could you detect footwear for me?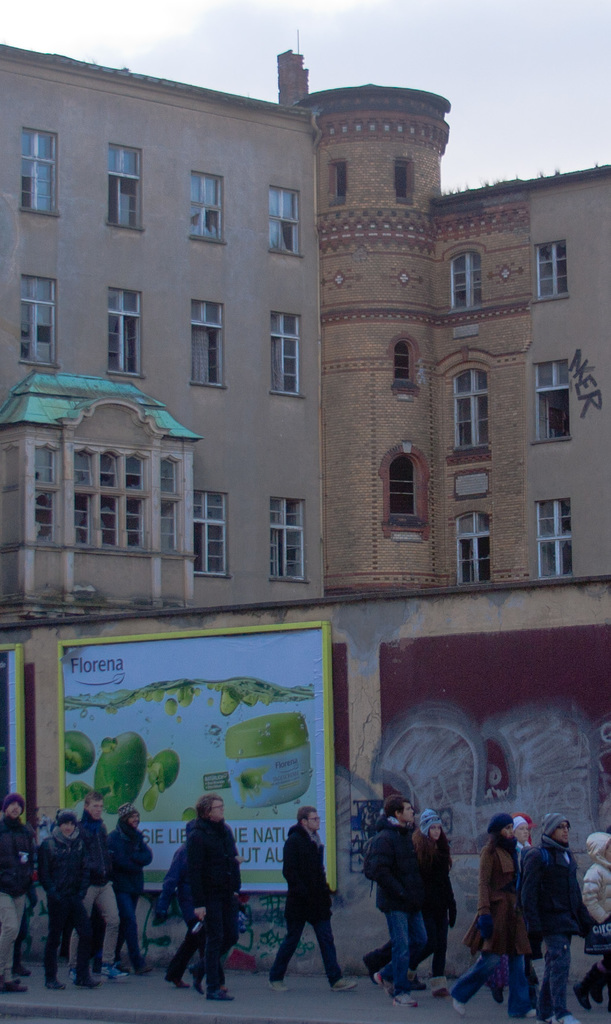
Detection result: (265,979,291,994).
